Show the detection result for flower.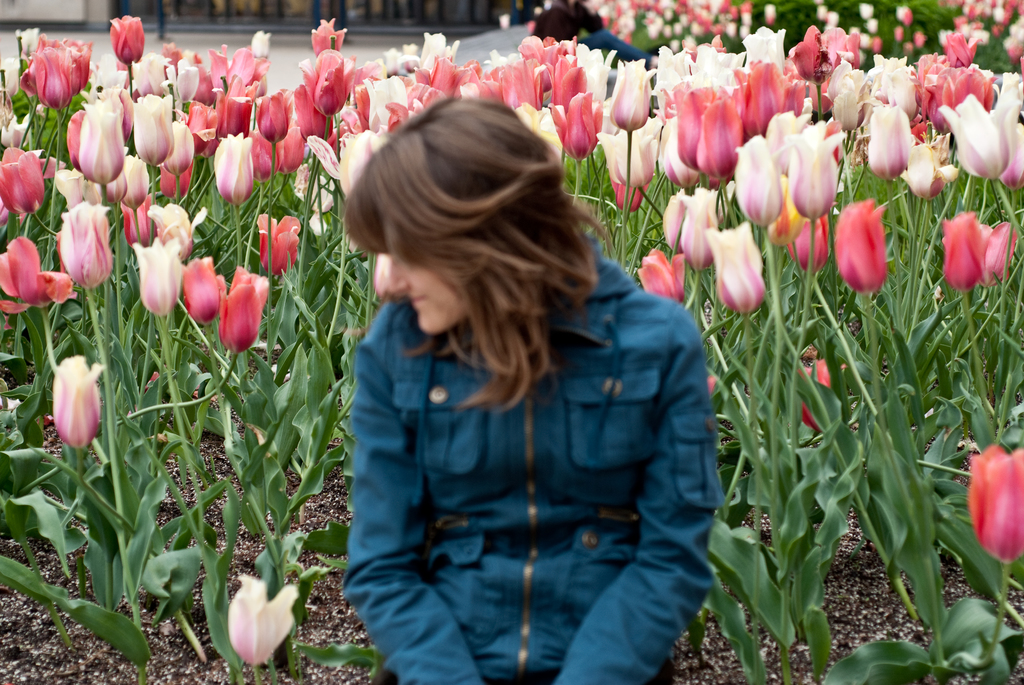
bbox(760, 96, 811, 171).
